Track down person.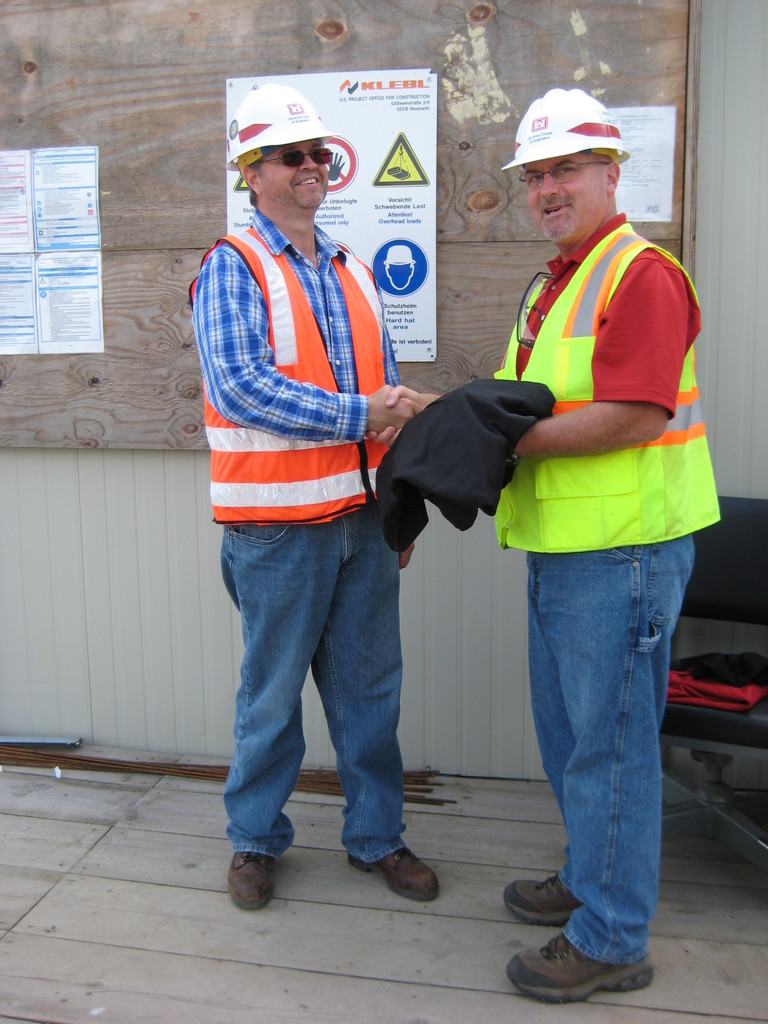
Tracked to 362, 81, 724, 1007.
